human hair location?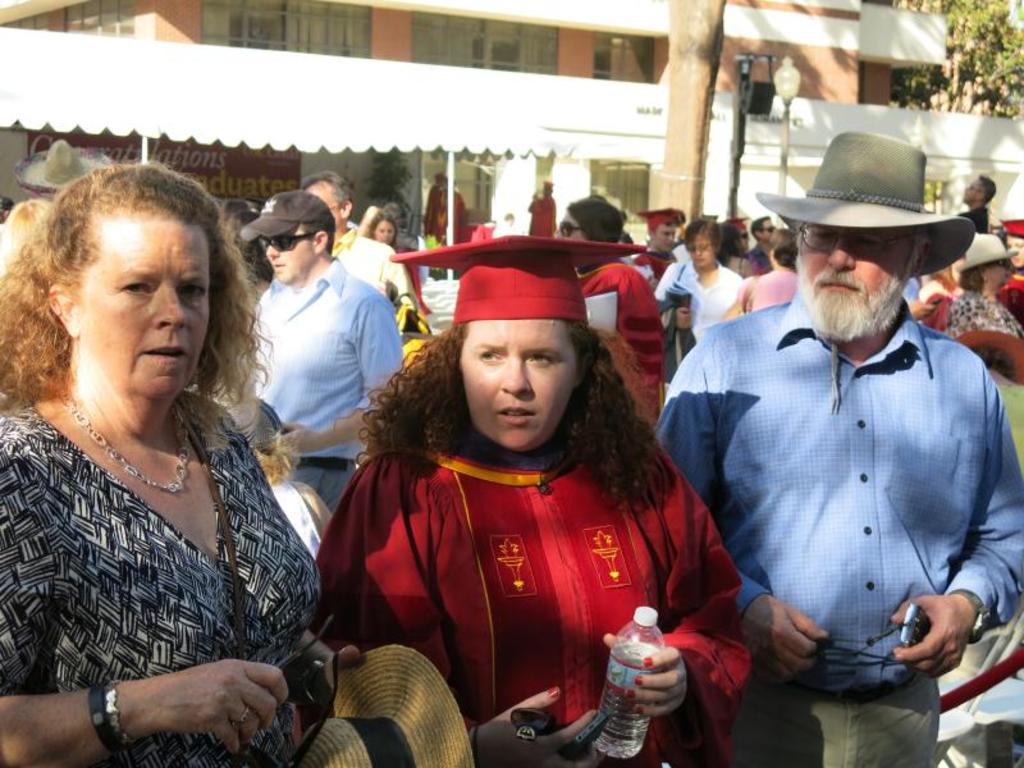
8,163,269,468
